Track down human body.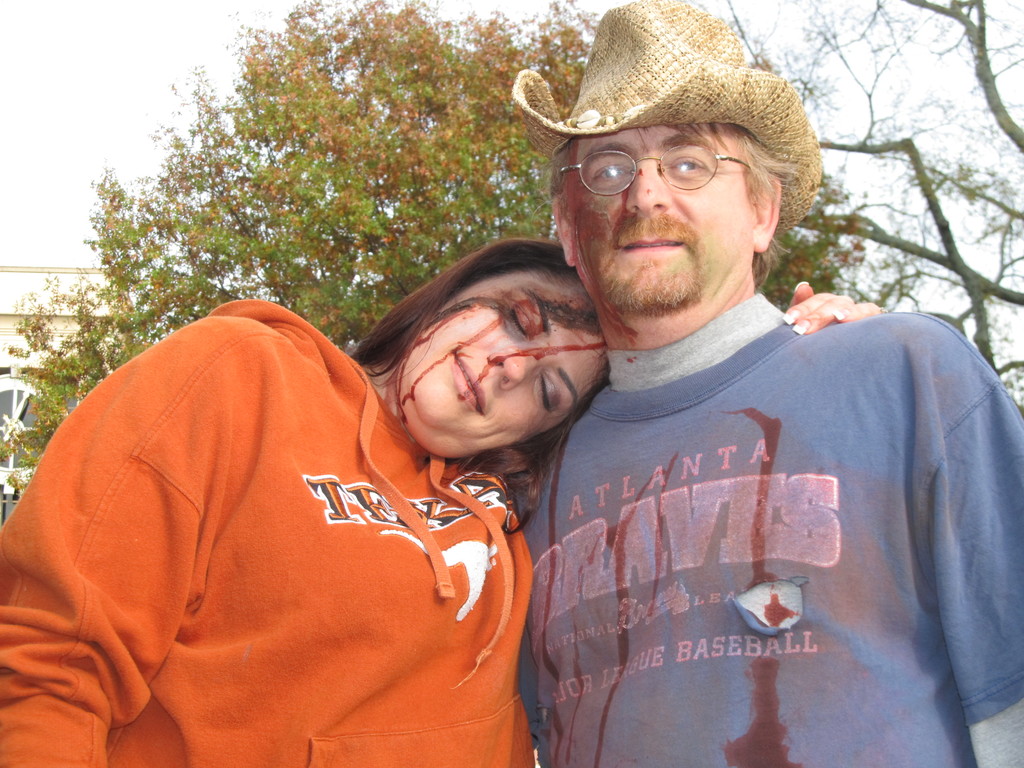
Tracked to select_region(10, 239, 619, 767).
